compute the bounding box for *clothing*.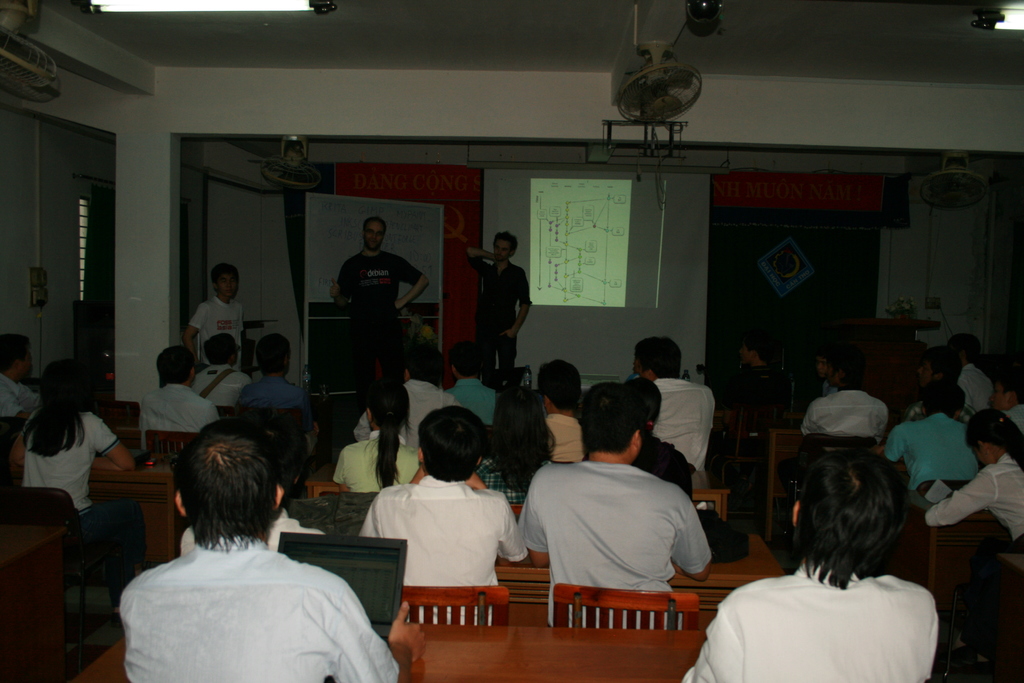
{"left": 544, "top": 411, "right": 586, "bottom": 466}.
